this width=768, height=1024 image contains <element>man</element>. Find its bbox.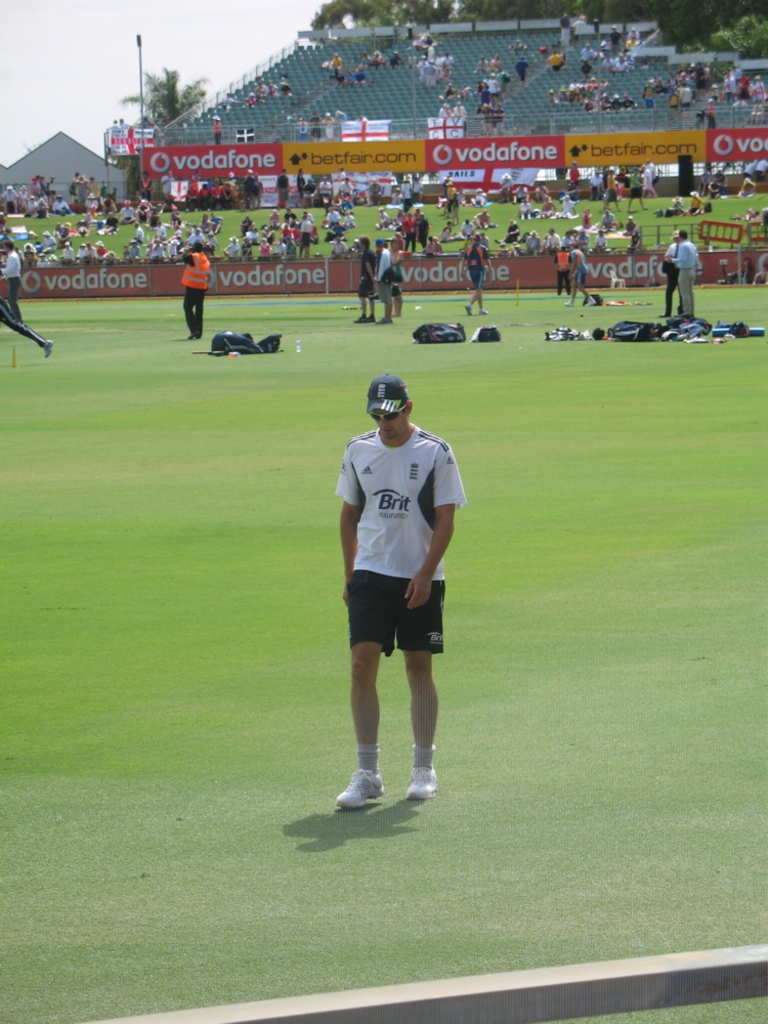
[x1=176, y1=240, x2=208, y2=341].
